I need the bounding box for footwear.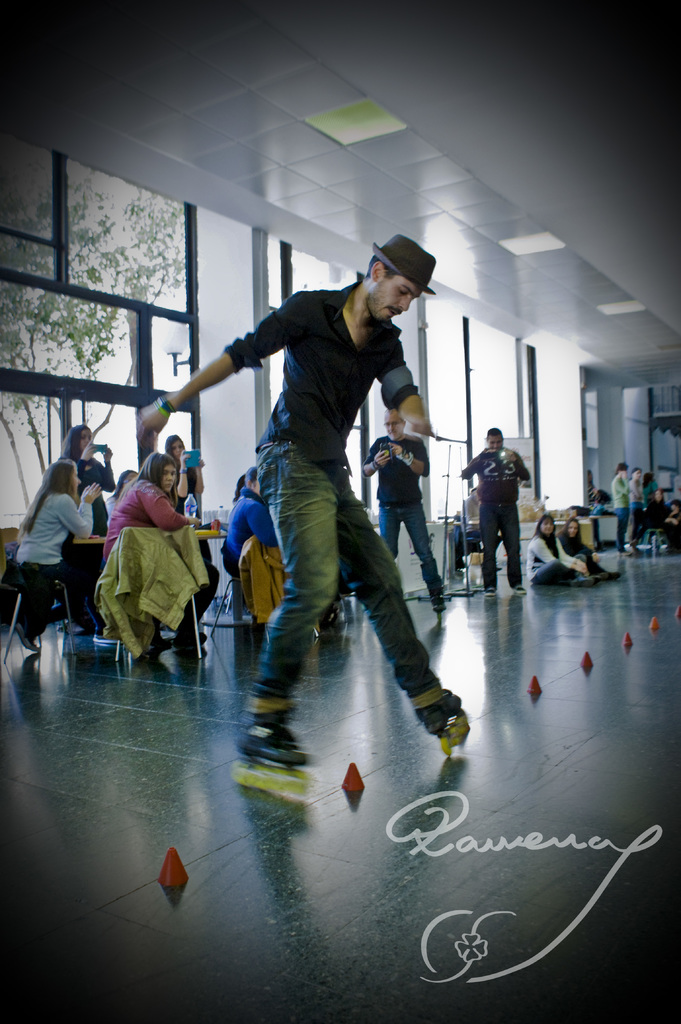
Here it is: 228,705,316,798.
